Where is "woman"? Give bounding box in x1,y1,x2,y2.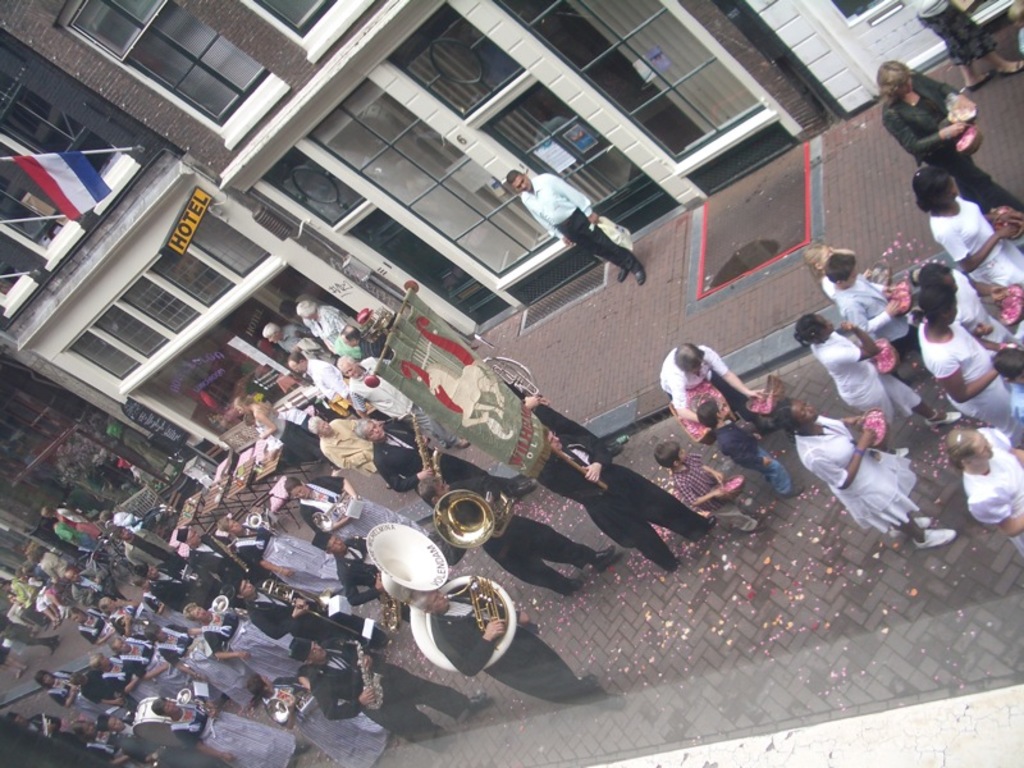
911,168,1023,301.
